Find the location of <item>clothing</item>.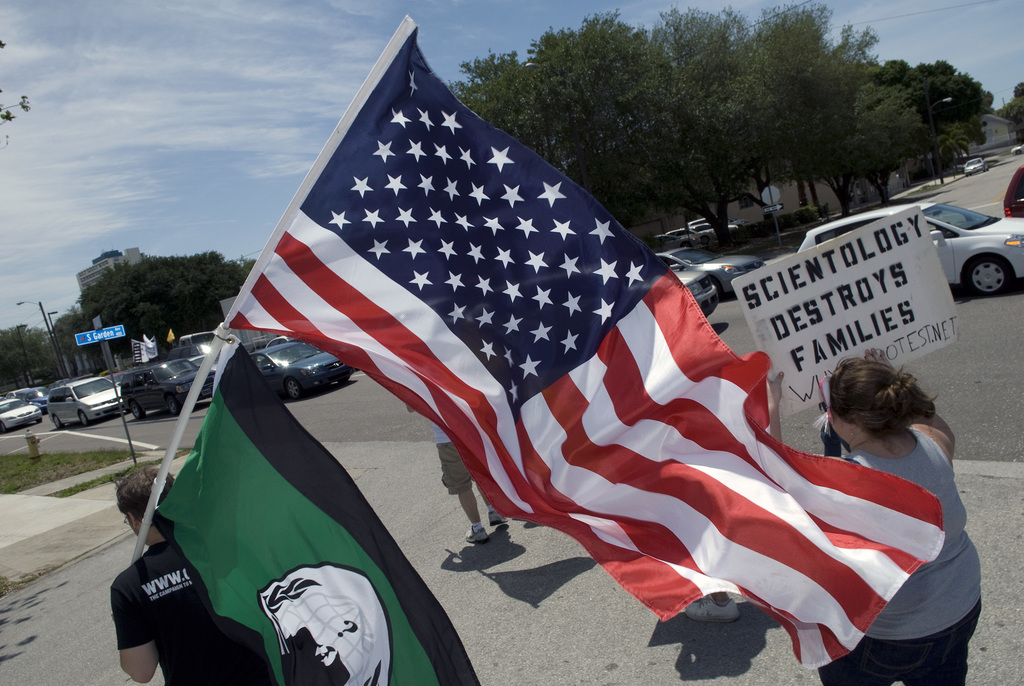
Location: rect(783, 416, 1018, 685).
